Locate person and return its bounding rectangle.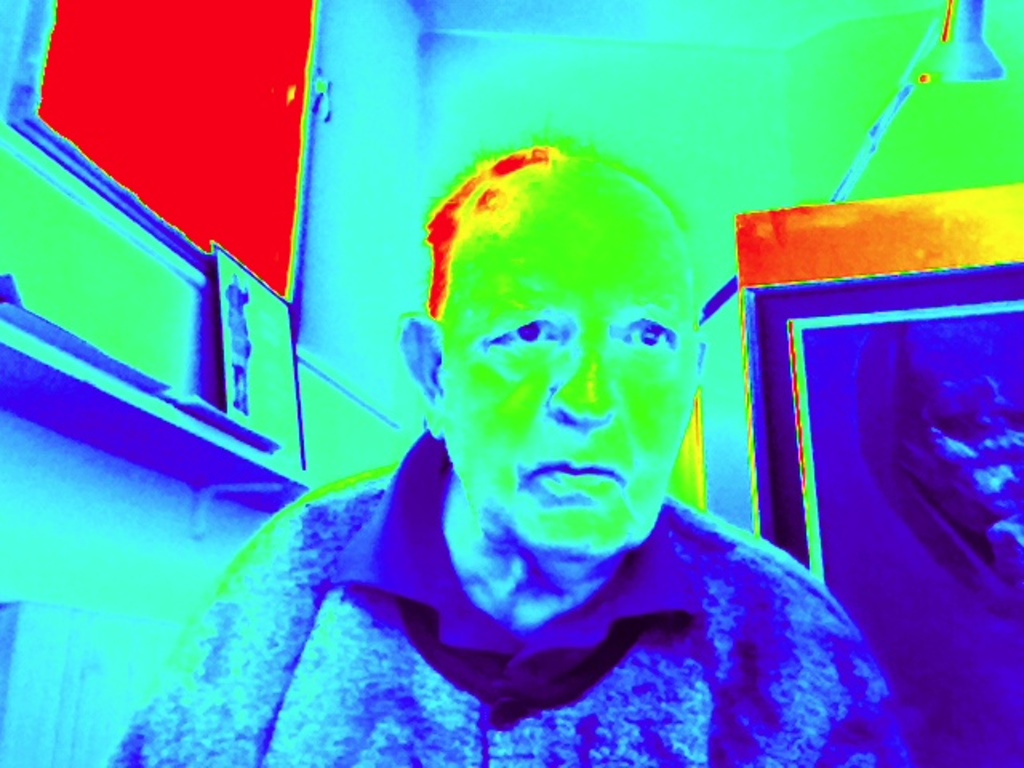
{"left": 106, "top": 146, "right": 882, "bottom": 765}.
